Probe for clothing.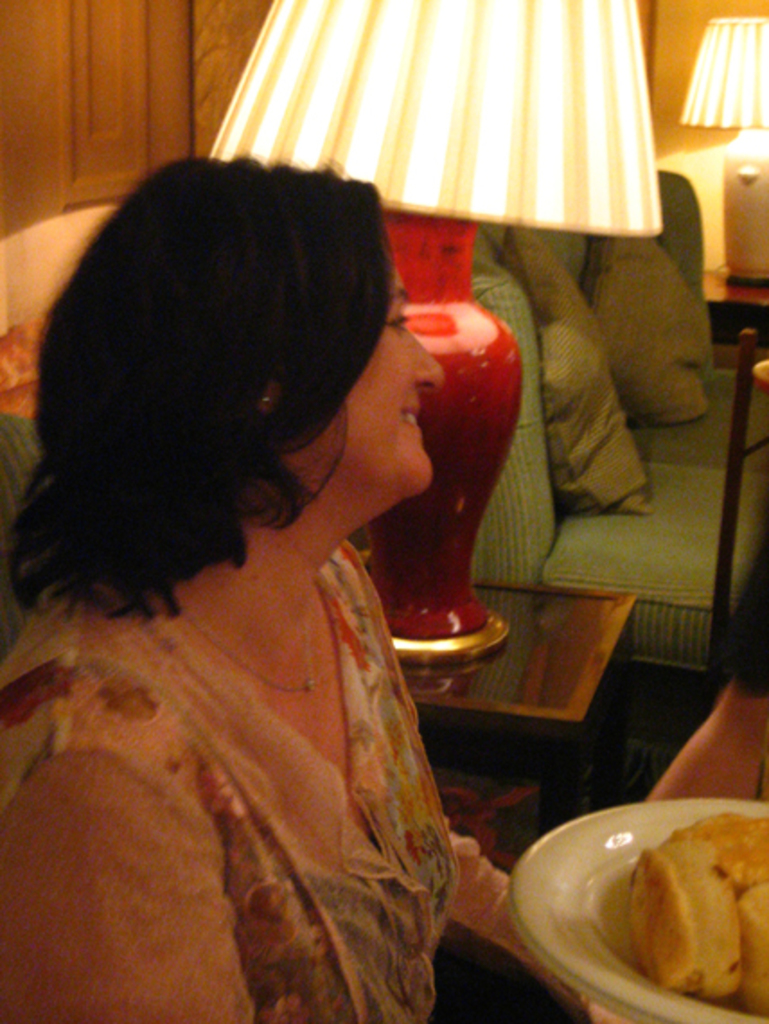
Probe result: <region>0, 483, 498, 1006</region>.
